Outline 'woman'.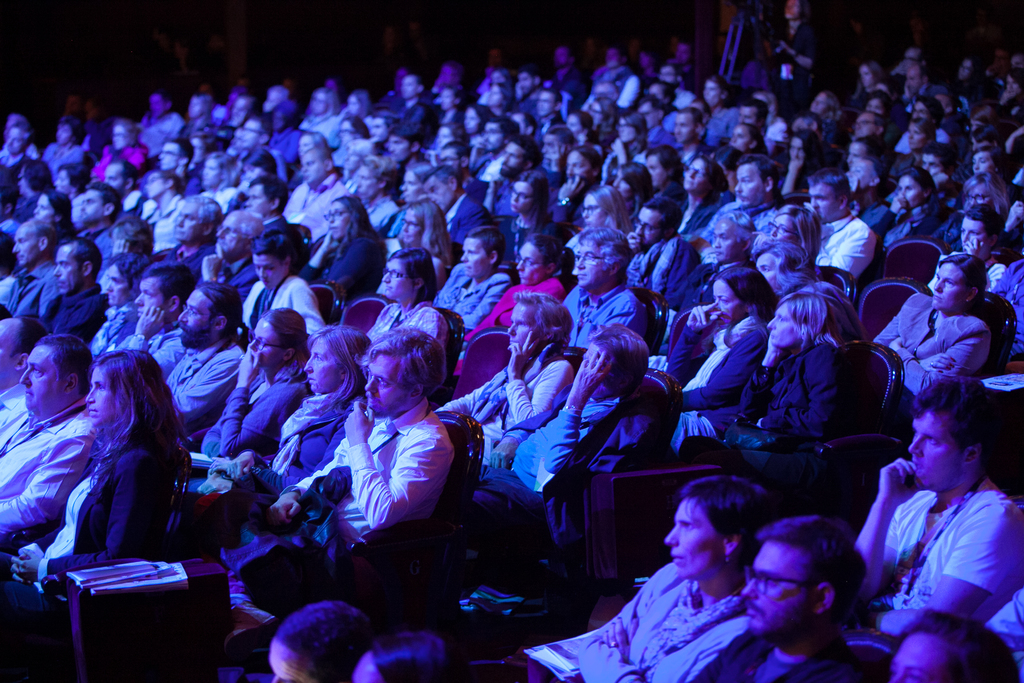
Outline: 36 185 83 245.
